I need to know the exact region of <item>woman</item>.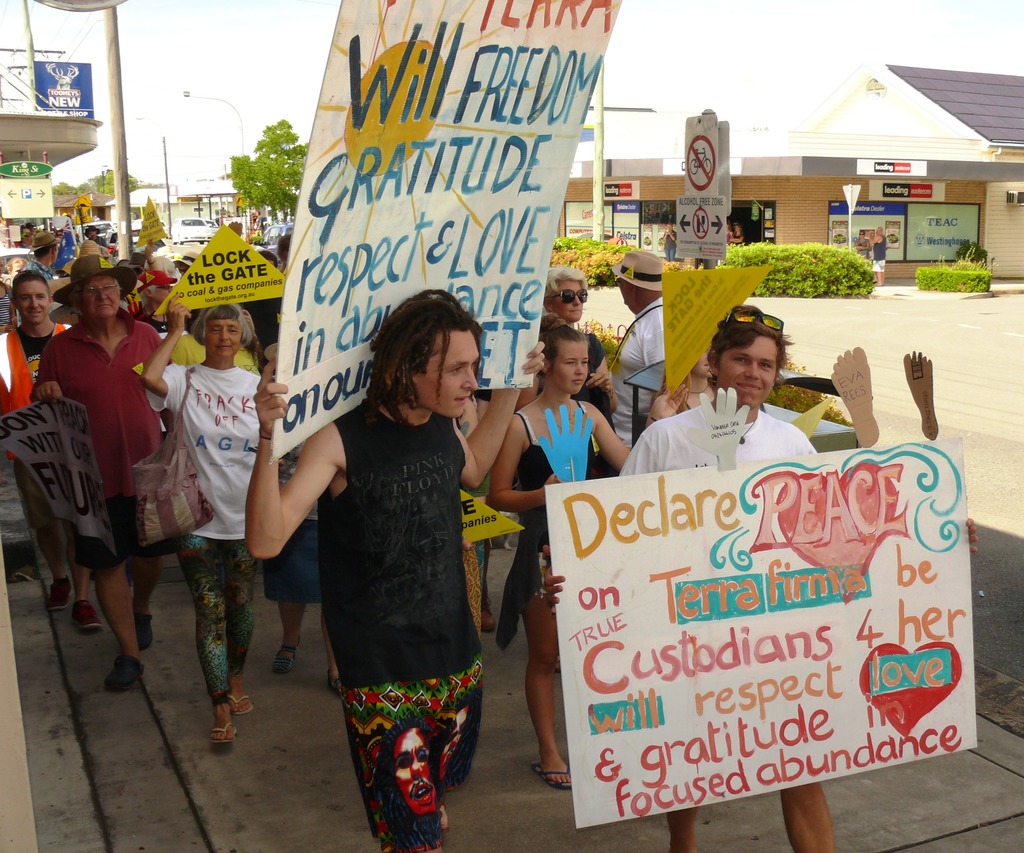
Region: select_region(492, 327, 690, 782).
